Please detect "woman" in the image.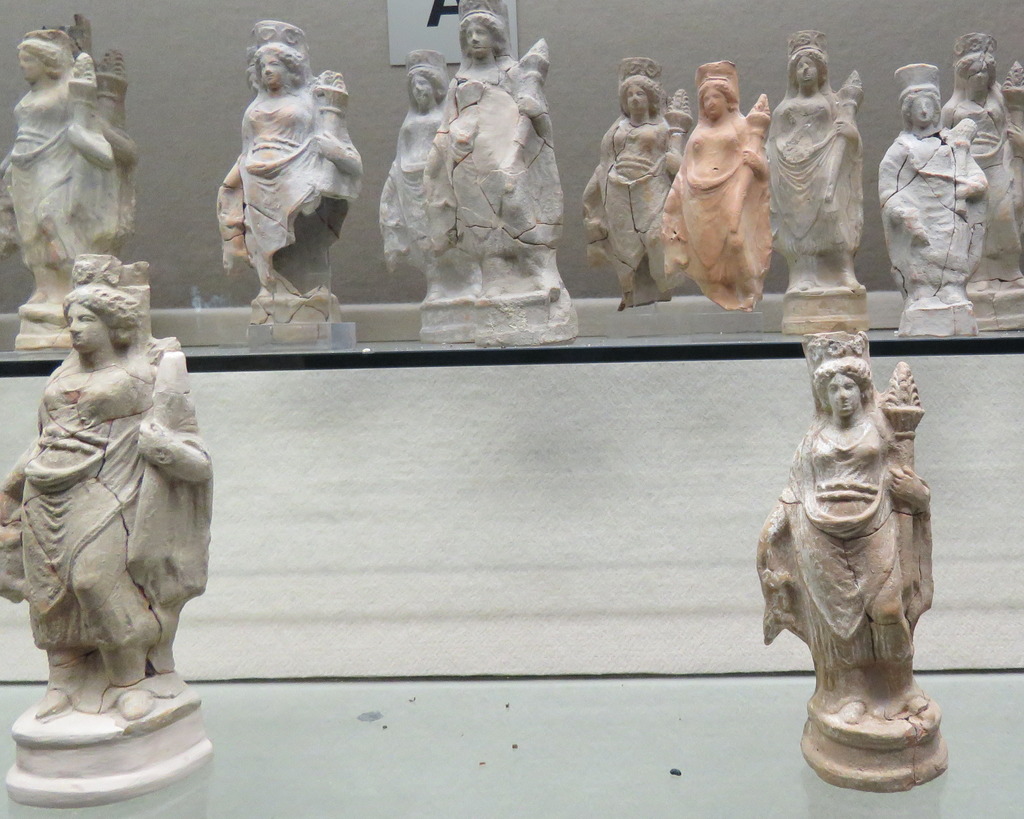
579,65,678,299.
